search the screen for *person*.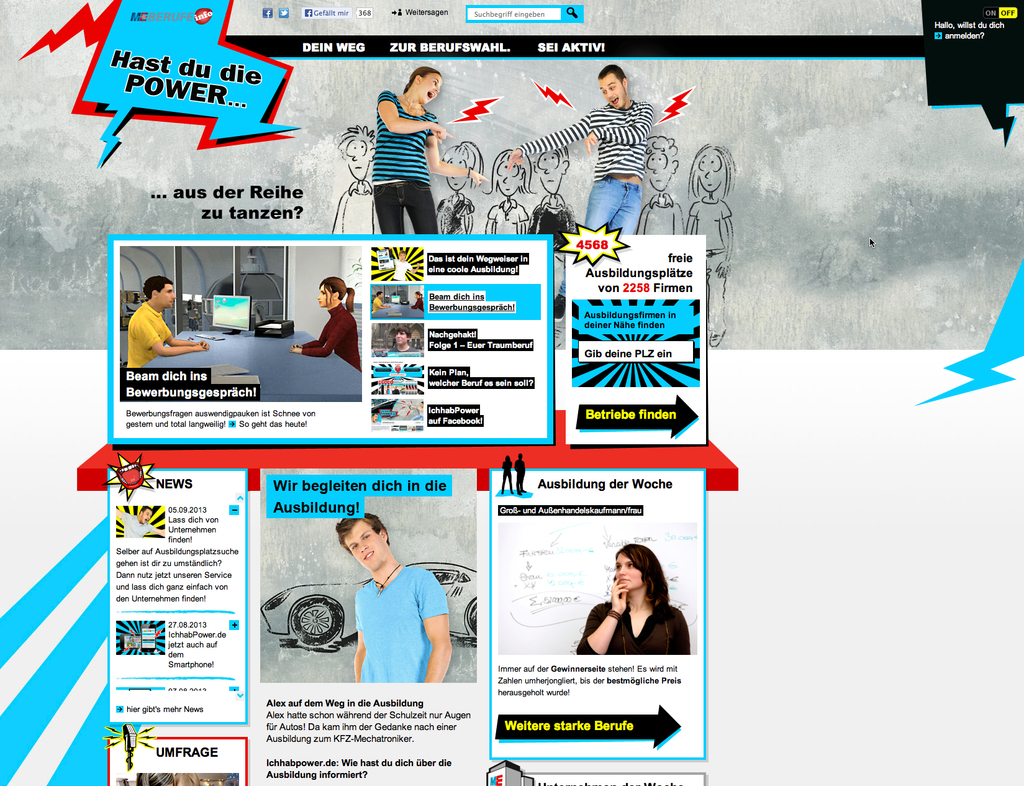
Found at (x1=290, y1=265, x2=365, y2=370).
